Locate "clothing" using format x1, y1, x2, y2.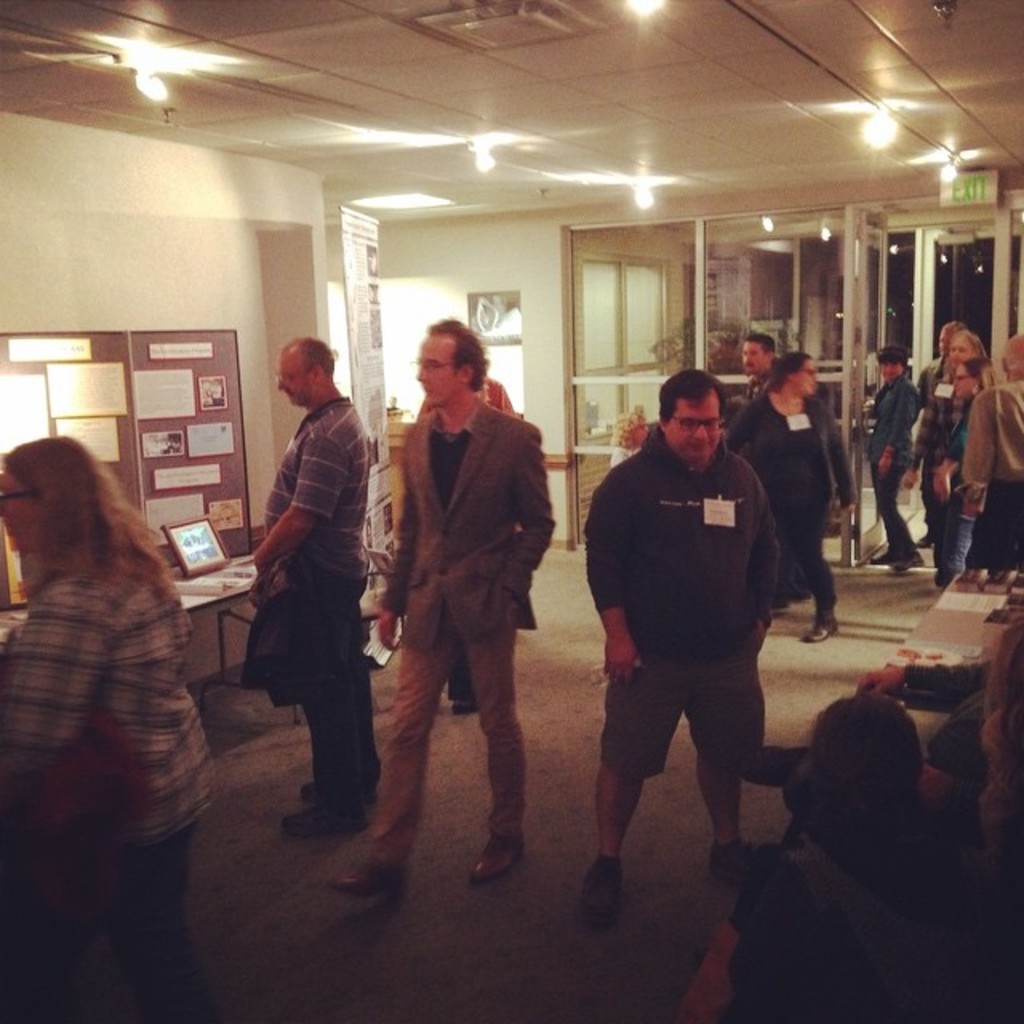
864, 386, 910, 550.
